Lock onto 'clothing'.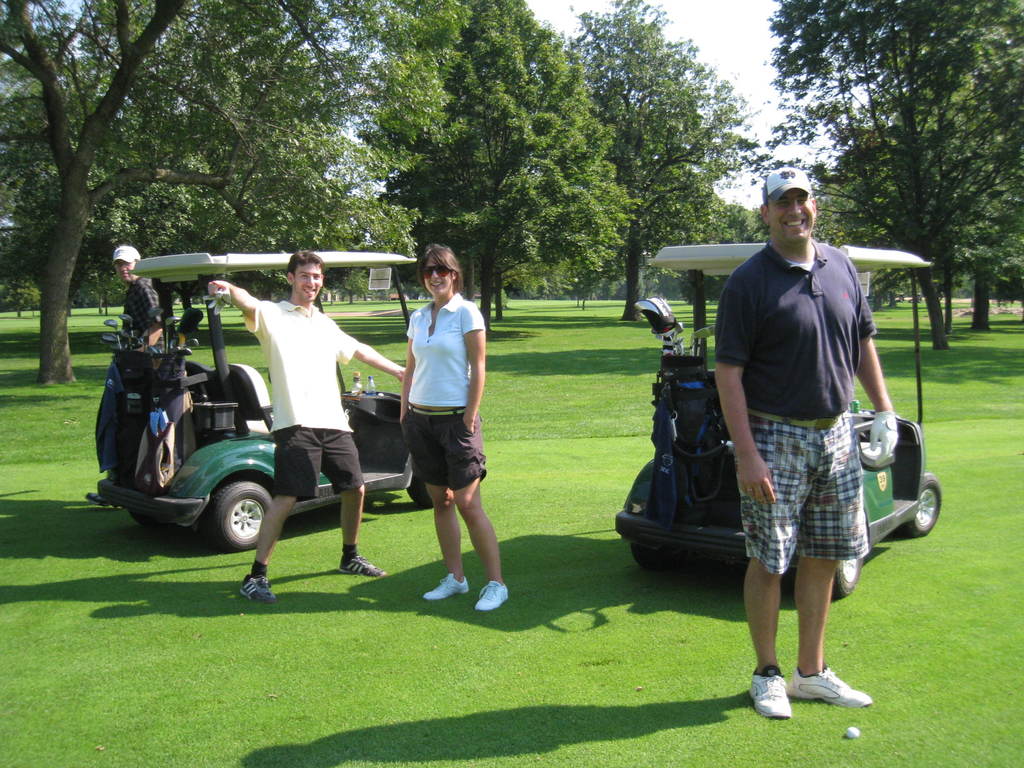
Locked: bbox=(713, 246, 876, 577).
